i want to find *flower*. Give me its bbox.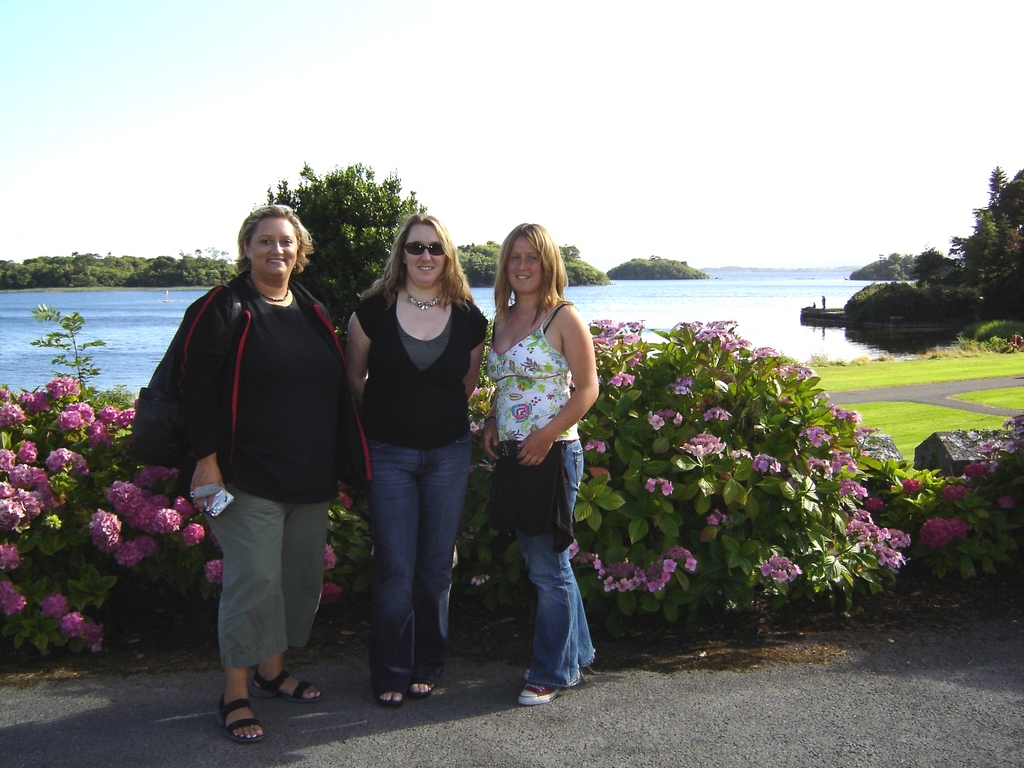
[831, 452, 856, 471].
